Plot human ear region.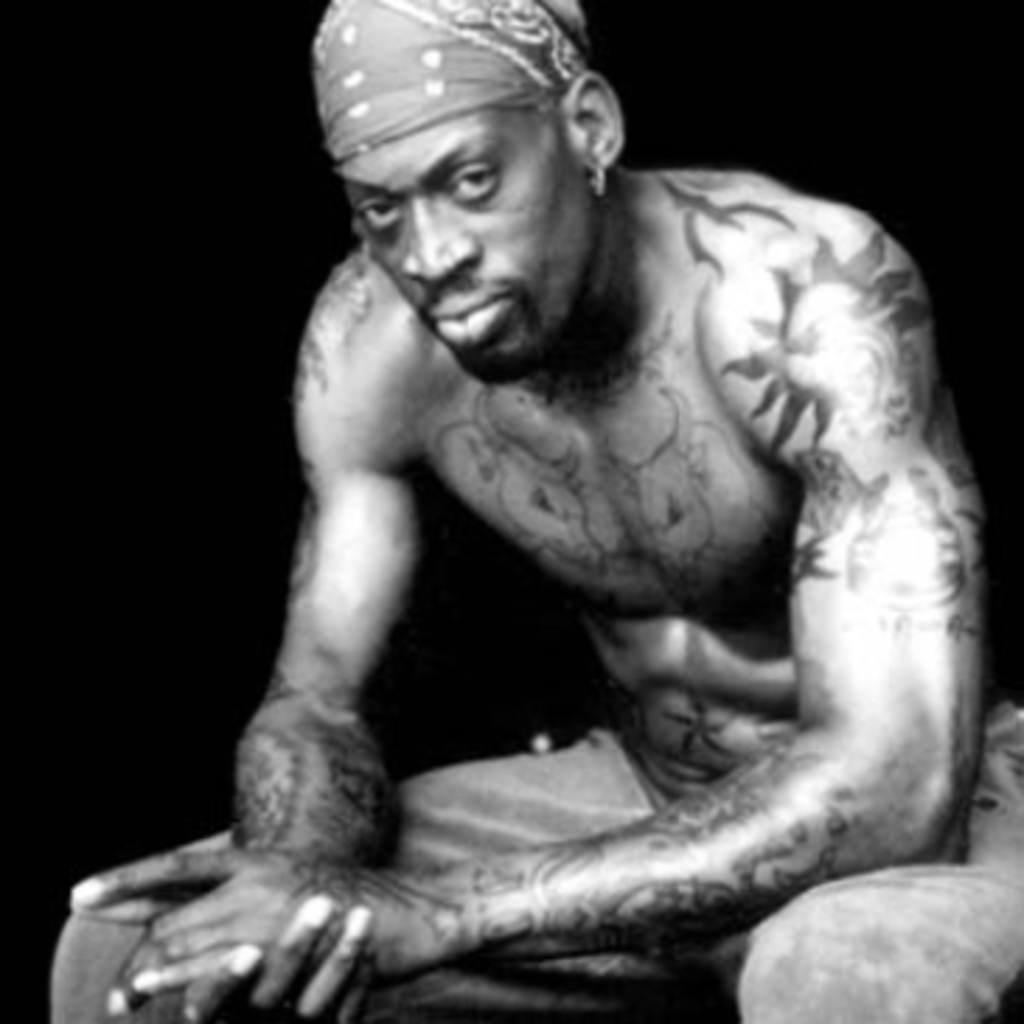
Plotted at bbox=(564, 73, 626, 168).
